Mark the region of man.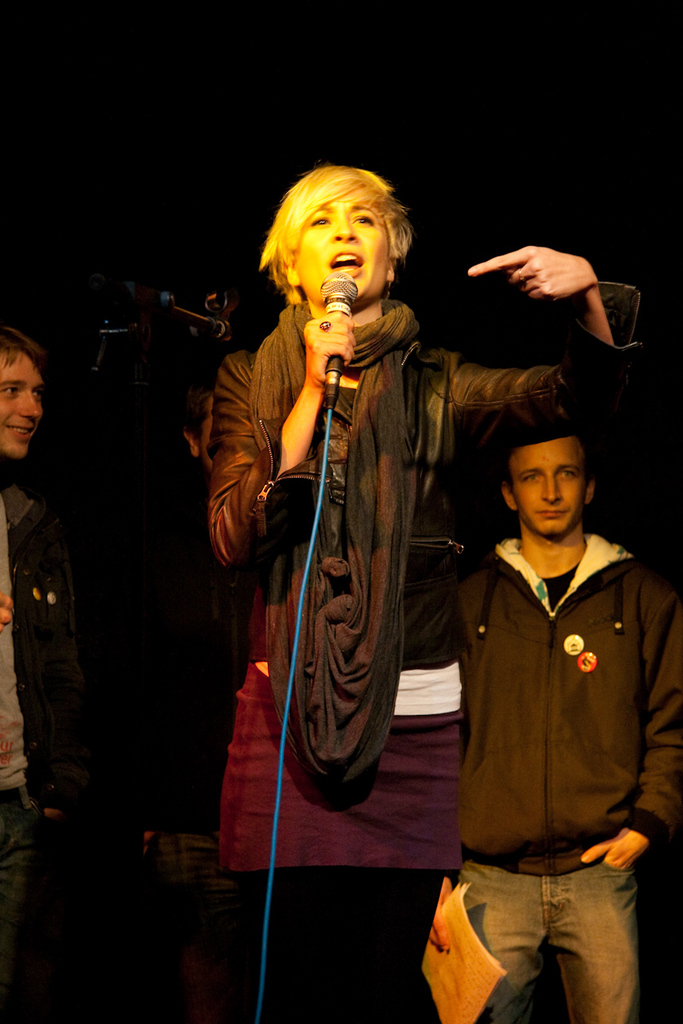
Region: (118, 381, 285, 1016).
